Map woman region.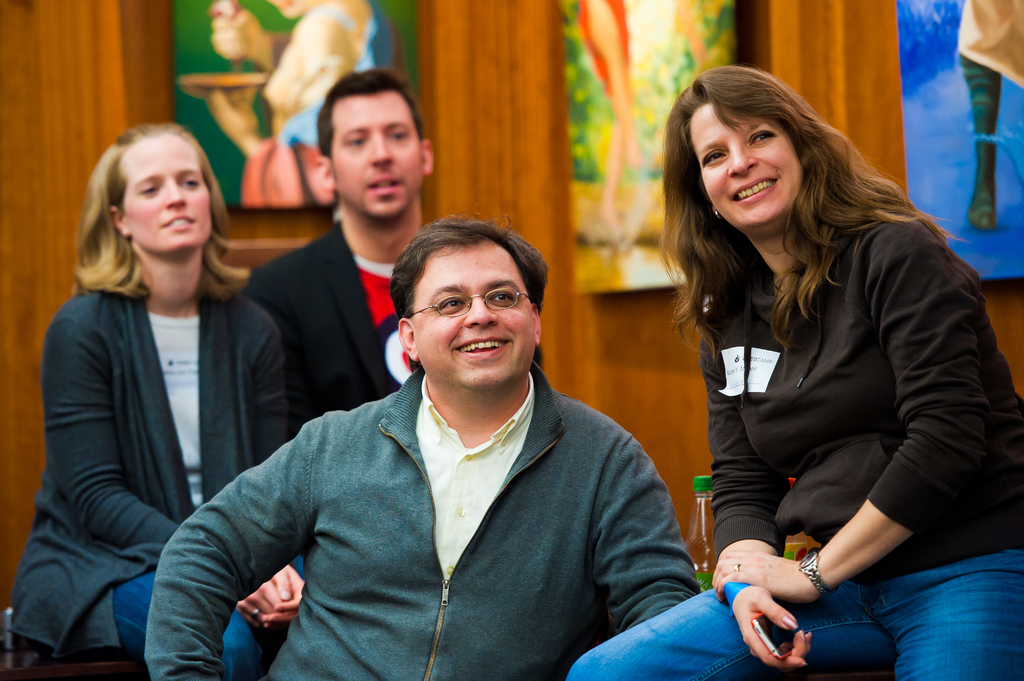
Mapped to crop(202, 0, 399, 207).
